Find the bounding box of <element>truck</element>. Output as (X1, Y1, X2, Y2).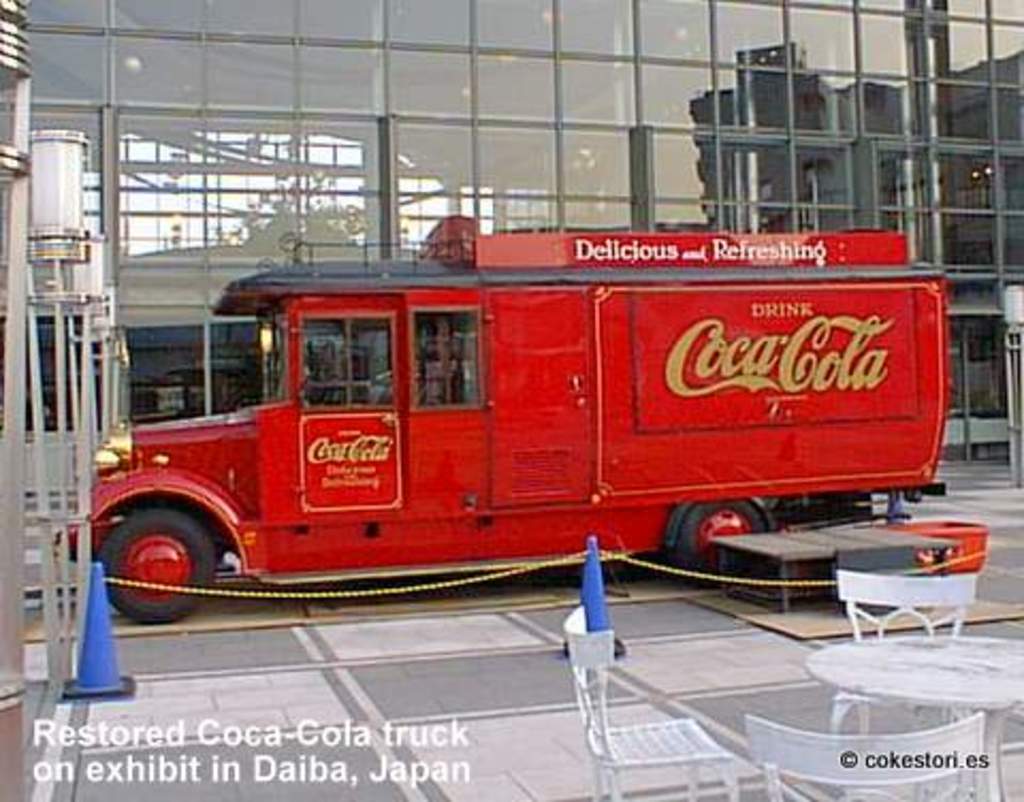
(49, 218, 964, 640).
